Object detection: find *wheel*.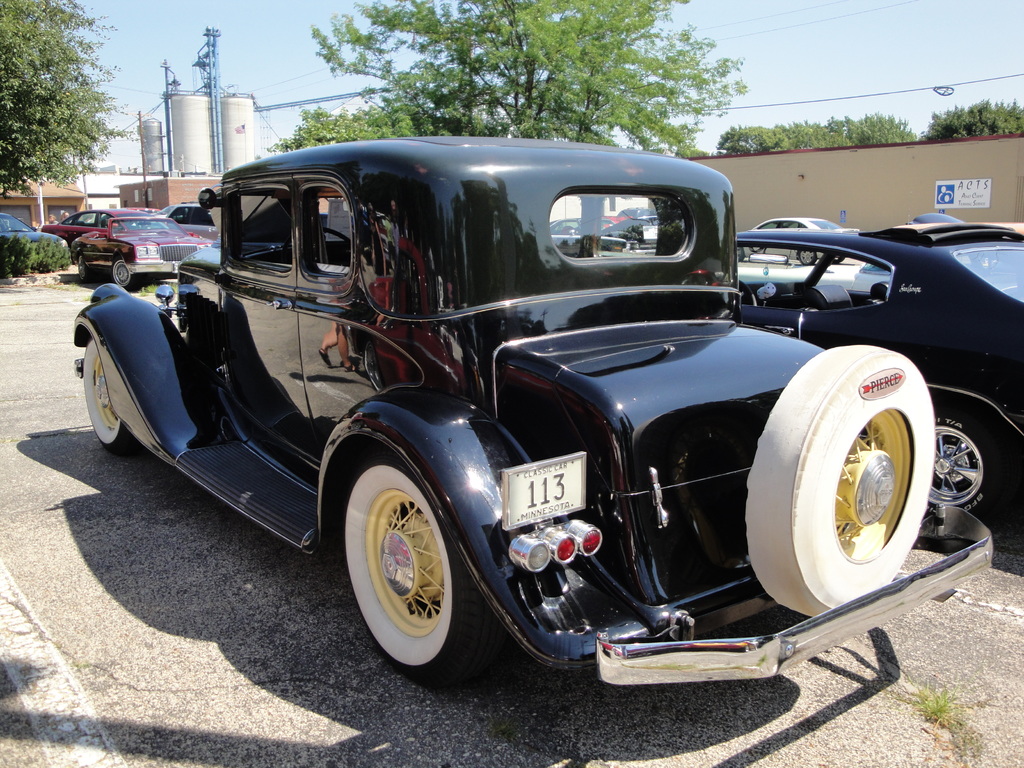
320:447:521:691.
